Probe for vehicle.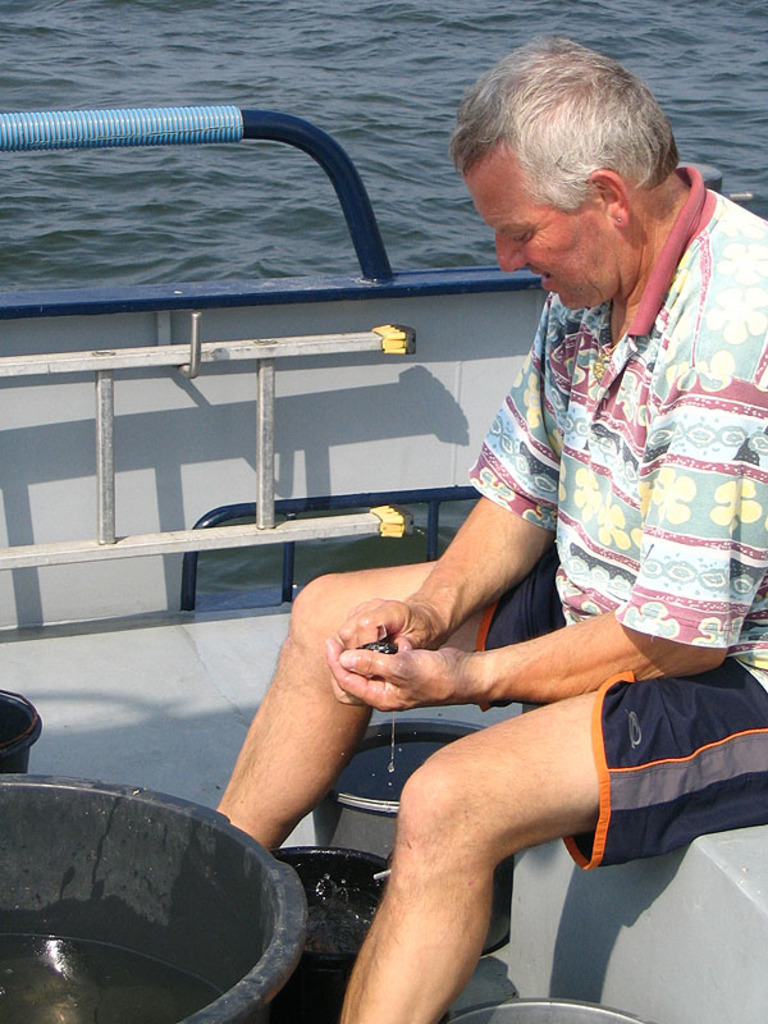
Probe result: <box>0,105,767,1023</box>.
